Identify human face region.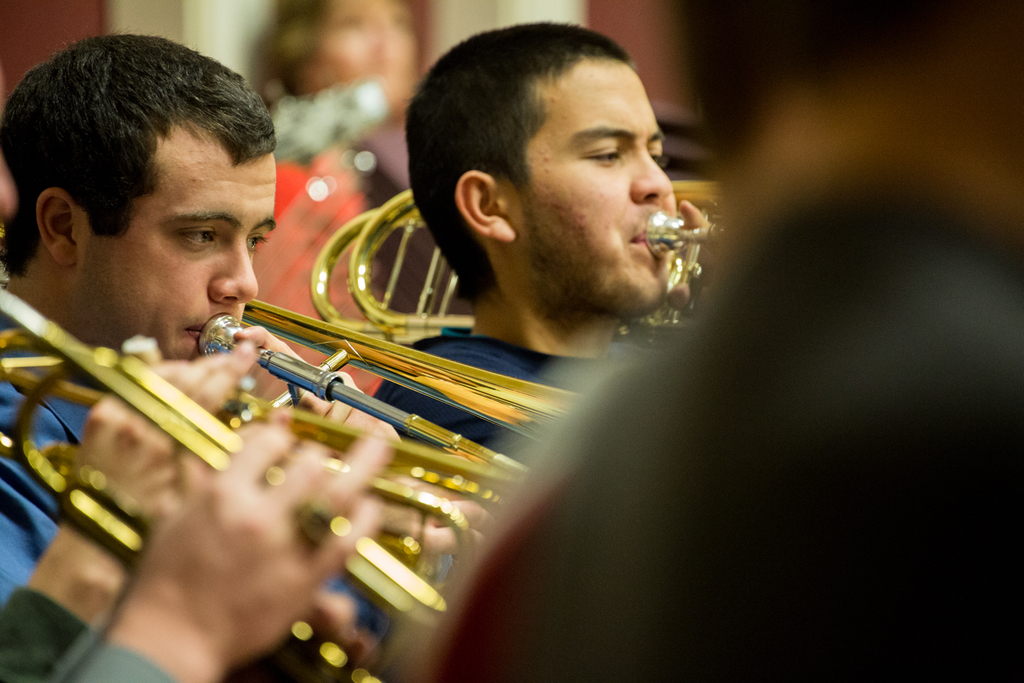
Region: [x1=85, y1=163, x2=278, y2=360].
